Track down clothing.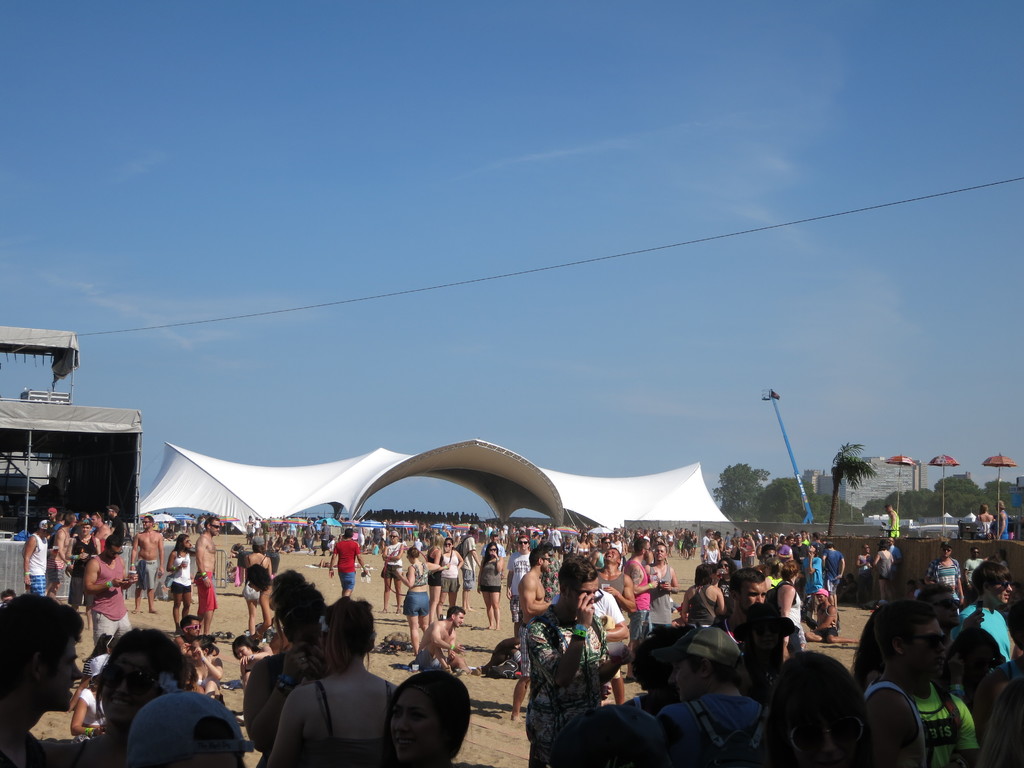
Tracked to region(333, 540, 358, 570).
